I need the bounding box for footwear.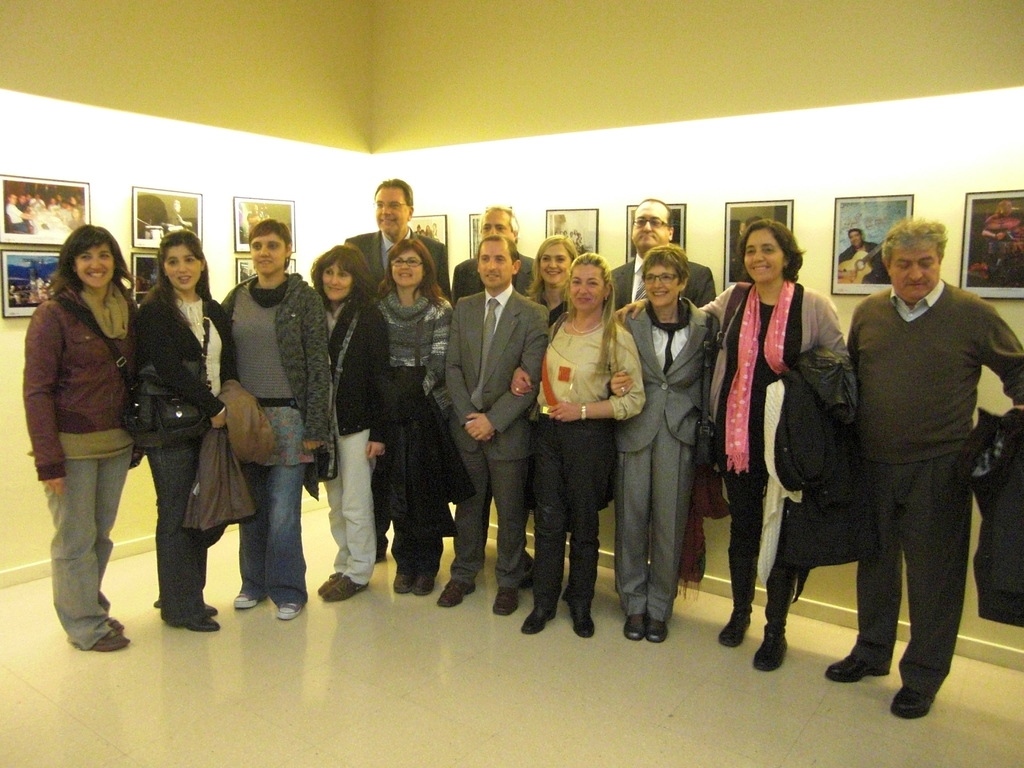
Here it is: 110/617/129/633.
